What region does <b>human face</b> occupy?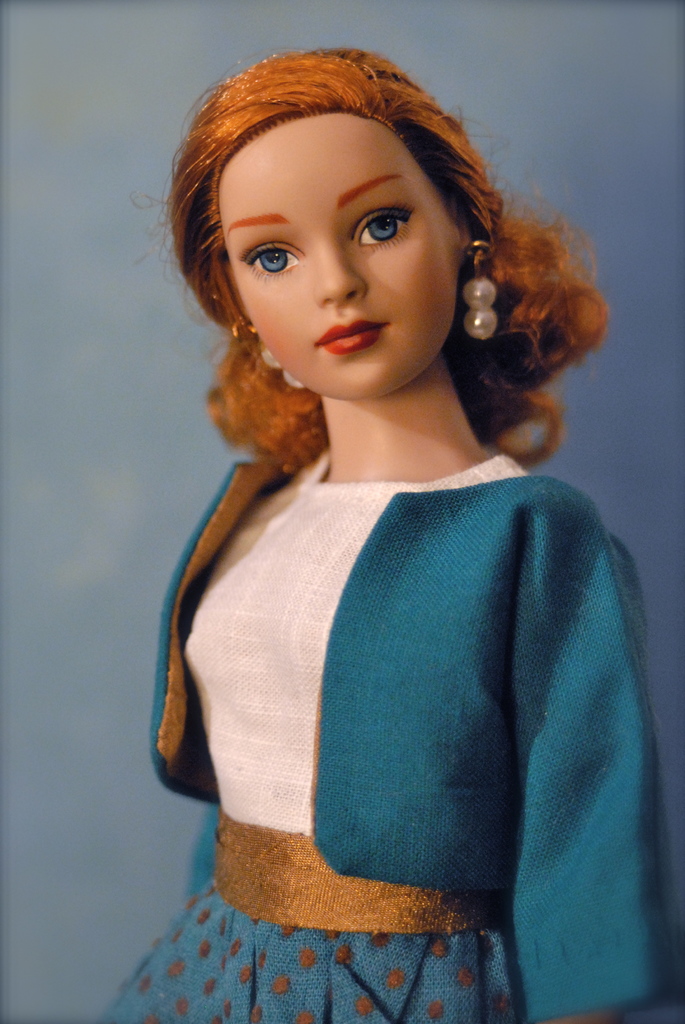
220 115 451 393.
